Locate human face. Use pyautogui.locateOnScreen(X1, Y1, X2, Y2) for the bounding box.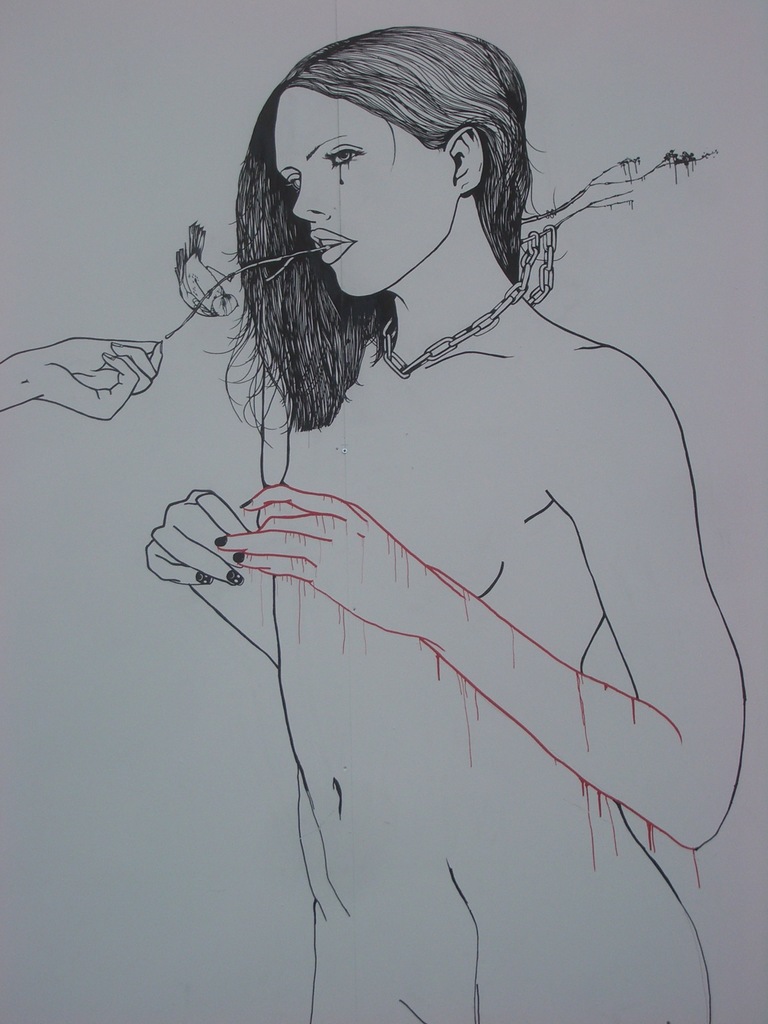
pyautogui.locateOnScreen(276, 92, 445, 297).
